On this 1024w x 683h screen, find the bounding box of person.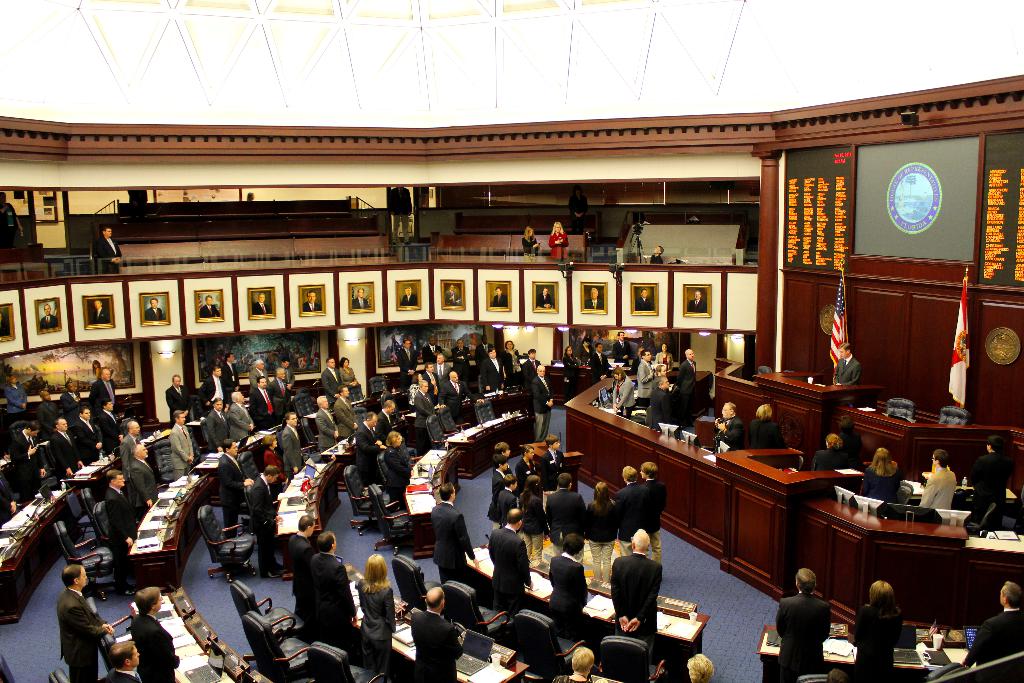
Bounding box: box(865, 448, 899, 503).
